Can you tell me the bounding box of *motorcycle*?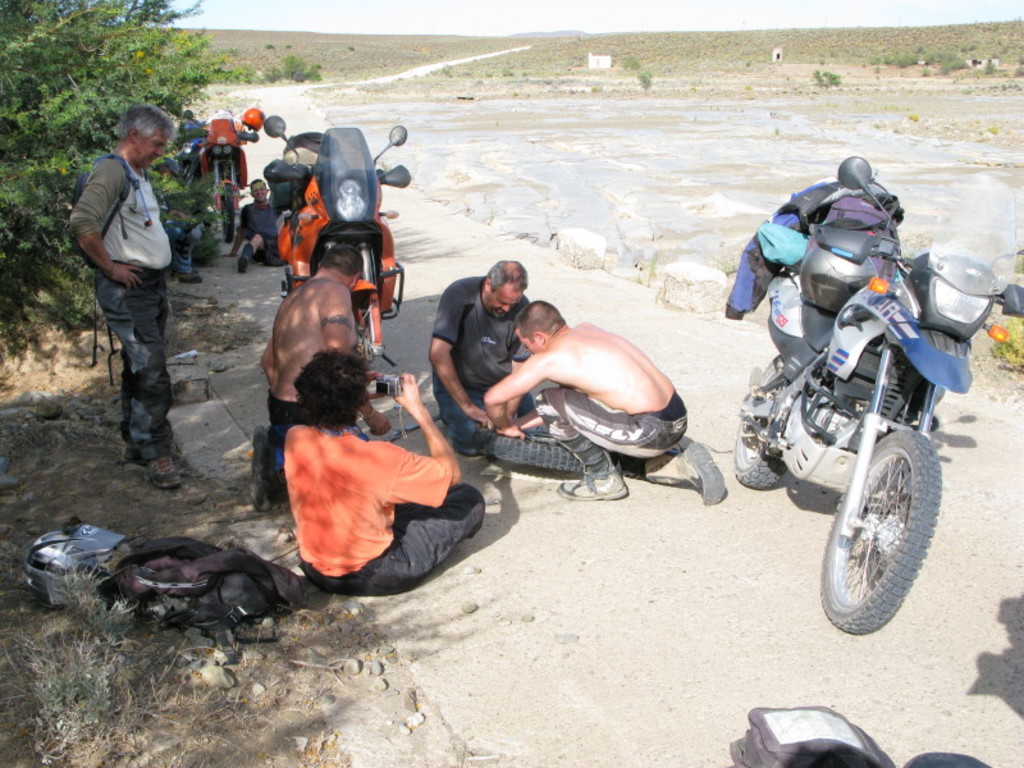
x1=168, y1=108, x2=261, y2=236.
